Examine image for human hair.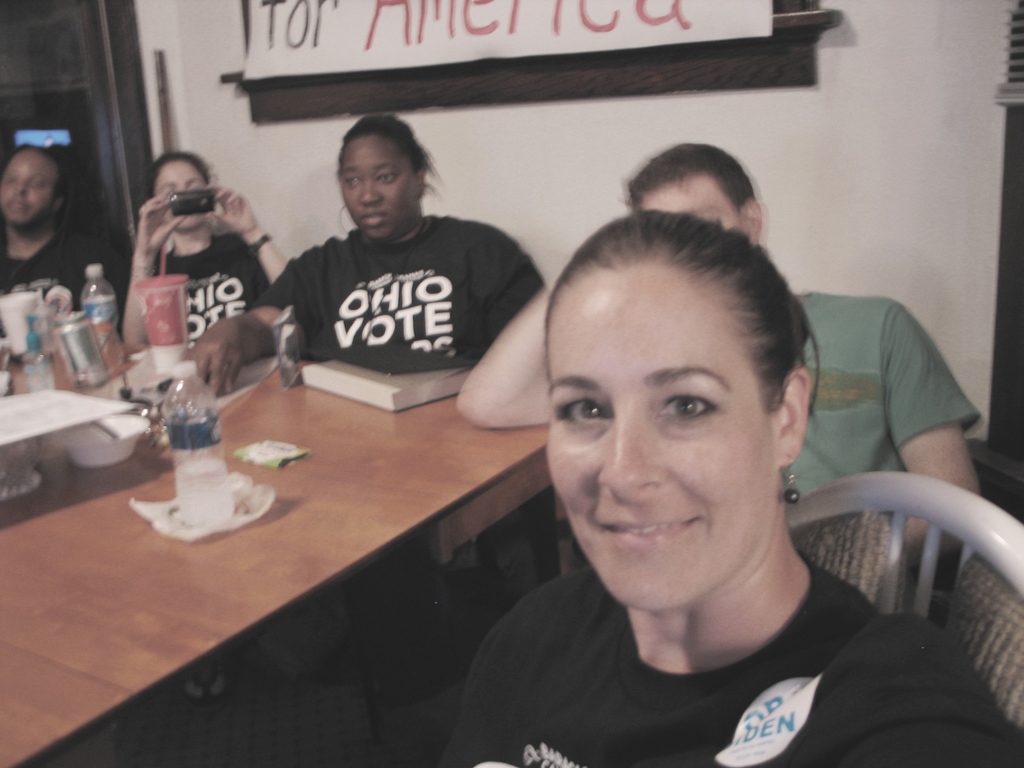
Examination result: BBox(539, 208, 810, 461).
